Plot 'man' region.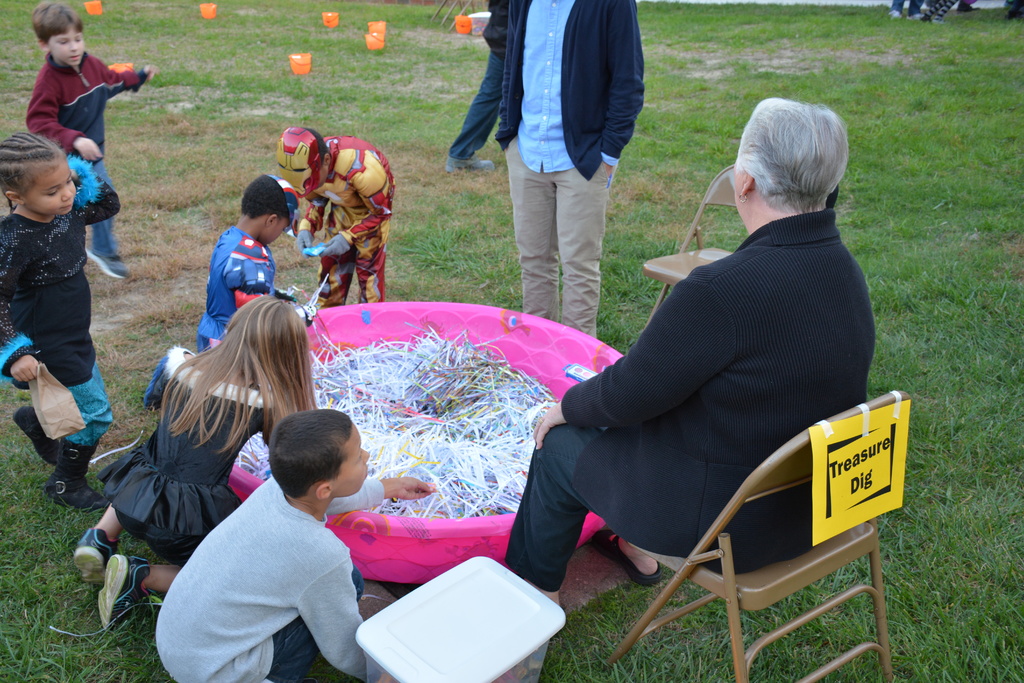
Plotted at box=[503, 97, 878, 609].
